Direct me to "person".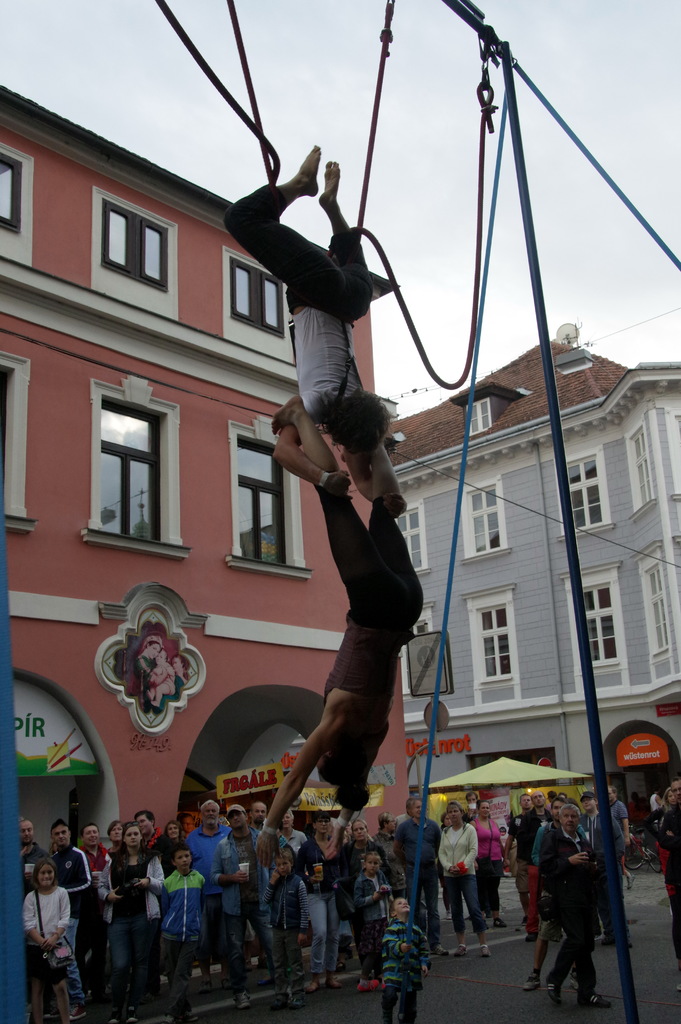
Direction: {"x1": 220, "y1": 141, "x2": 406, "y2": 496}.
